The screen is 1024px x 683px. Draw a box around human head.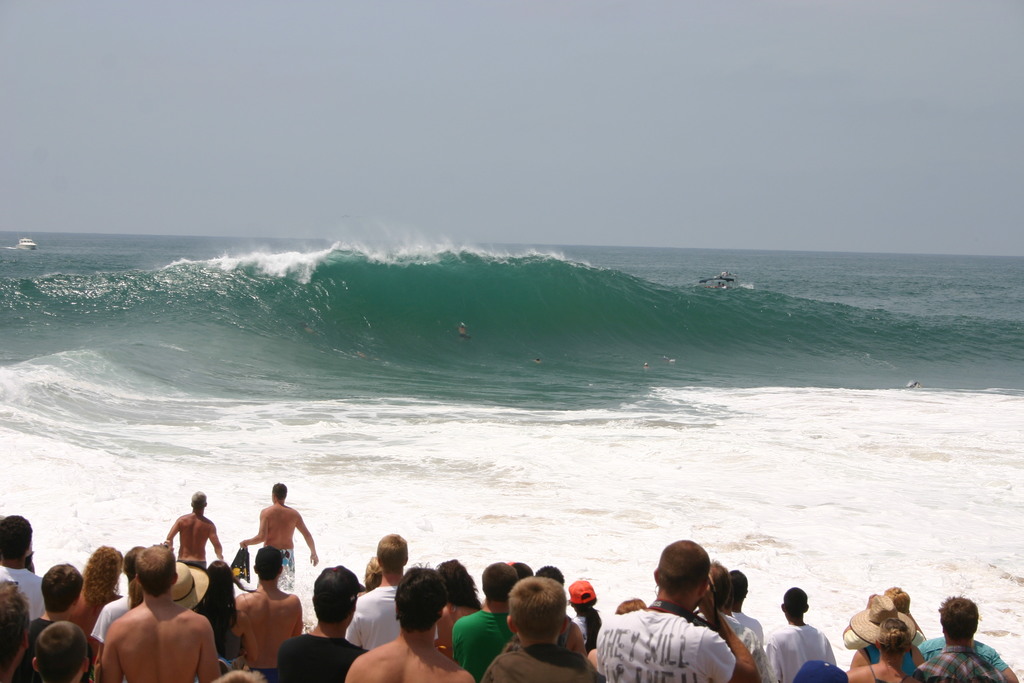
bbox=[43, 563, 82, 611].
